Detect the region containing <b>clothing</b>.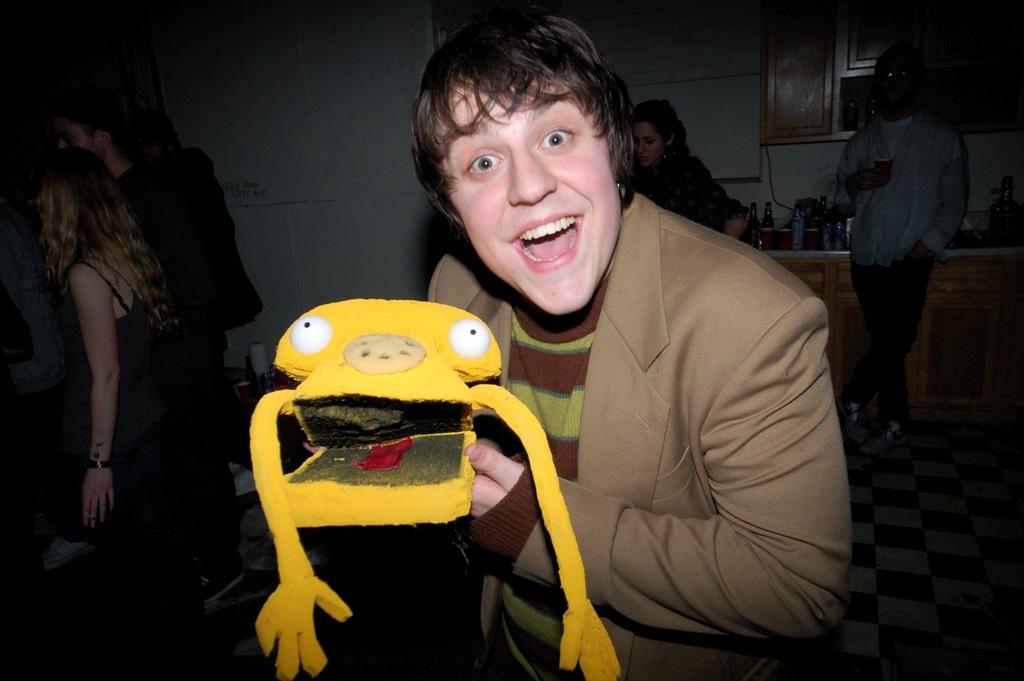
bbox=[476, 135, 858, 675].
